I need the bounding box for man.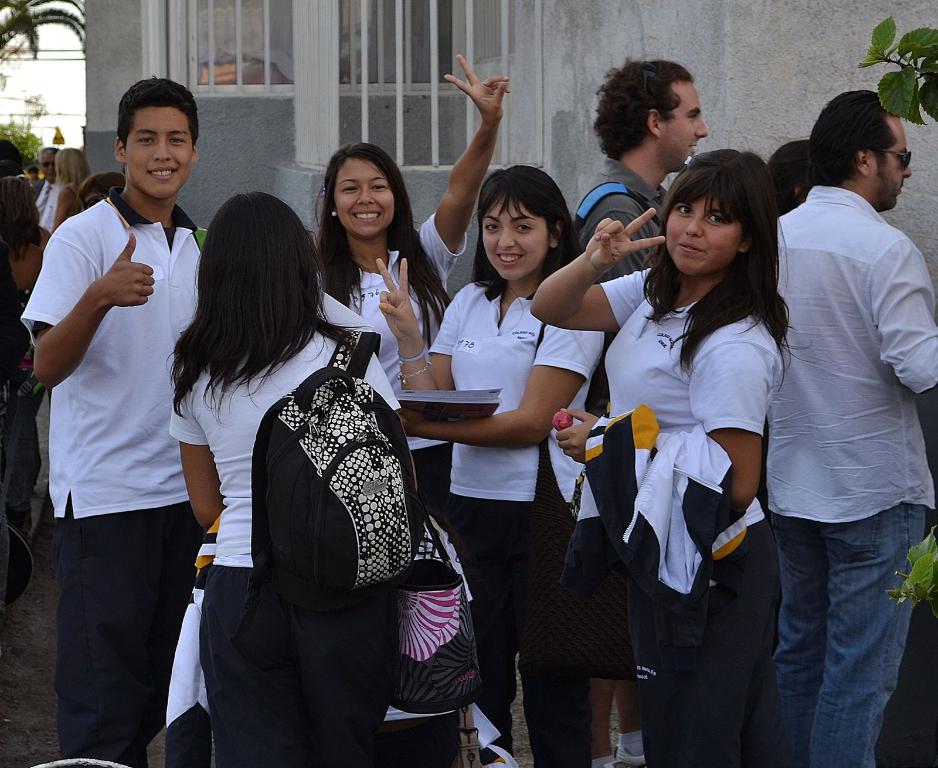
Here it is: box=[772, 83, 937, 766].
